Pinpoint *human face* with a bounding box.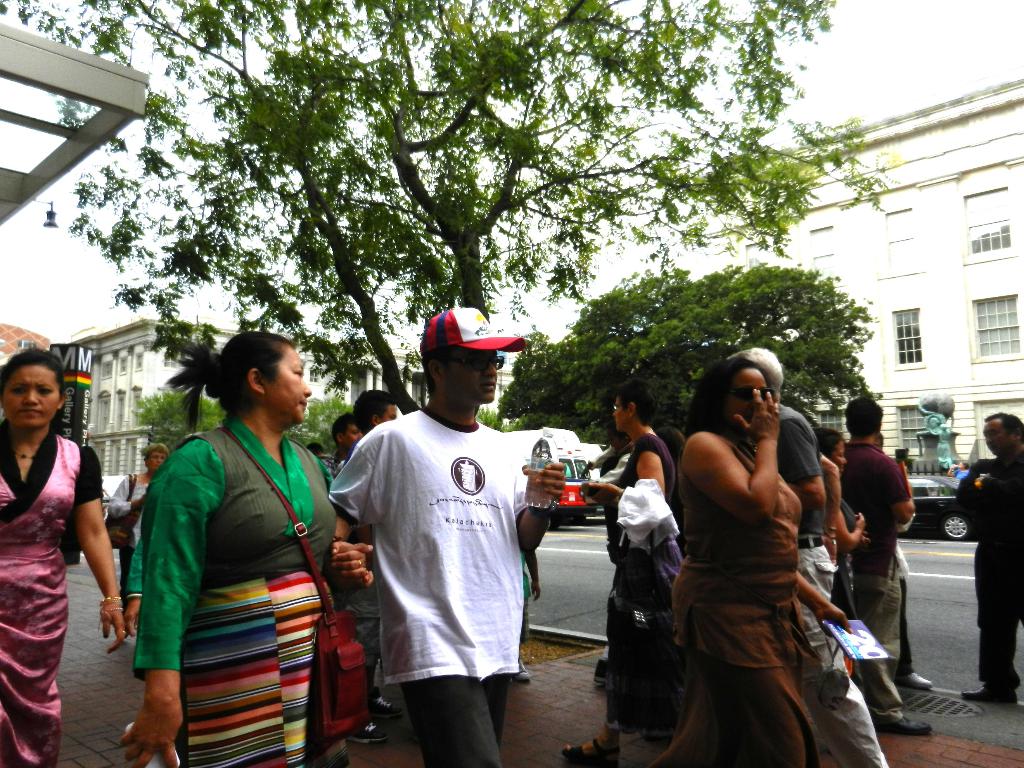
box=[829, 442, 847, 475].
